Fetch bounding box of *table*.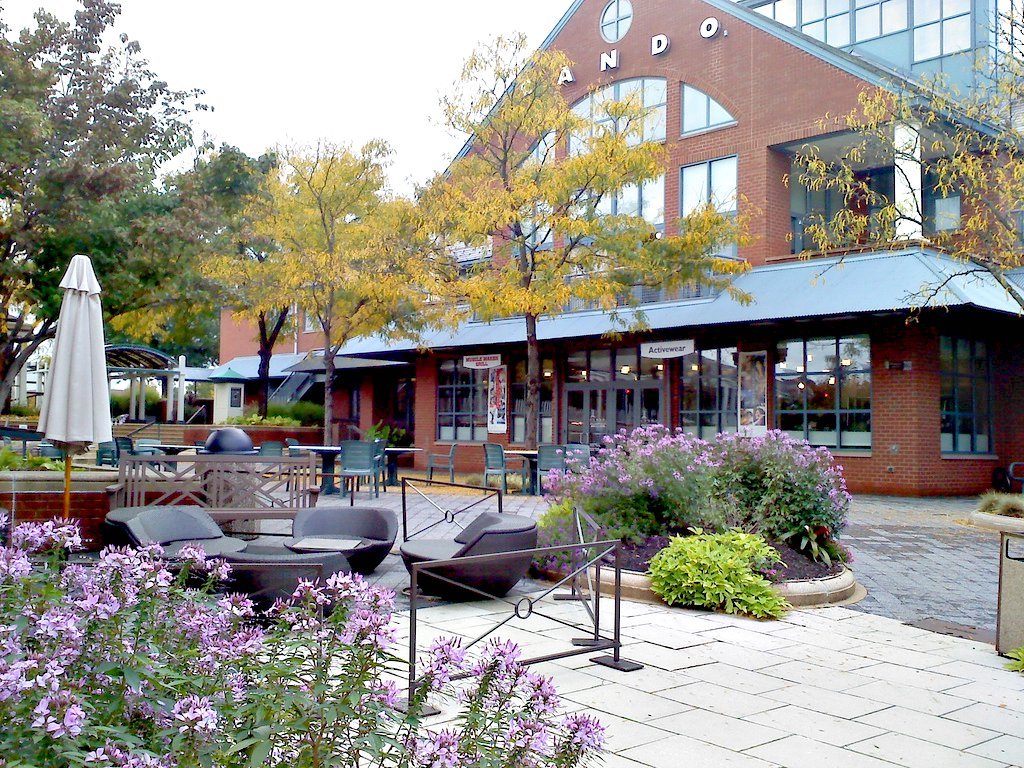
Bbox: [501, 447, 550, 492].
